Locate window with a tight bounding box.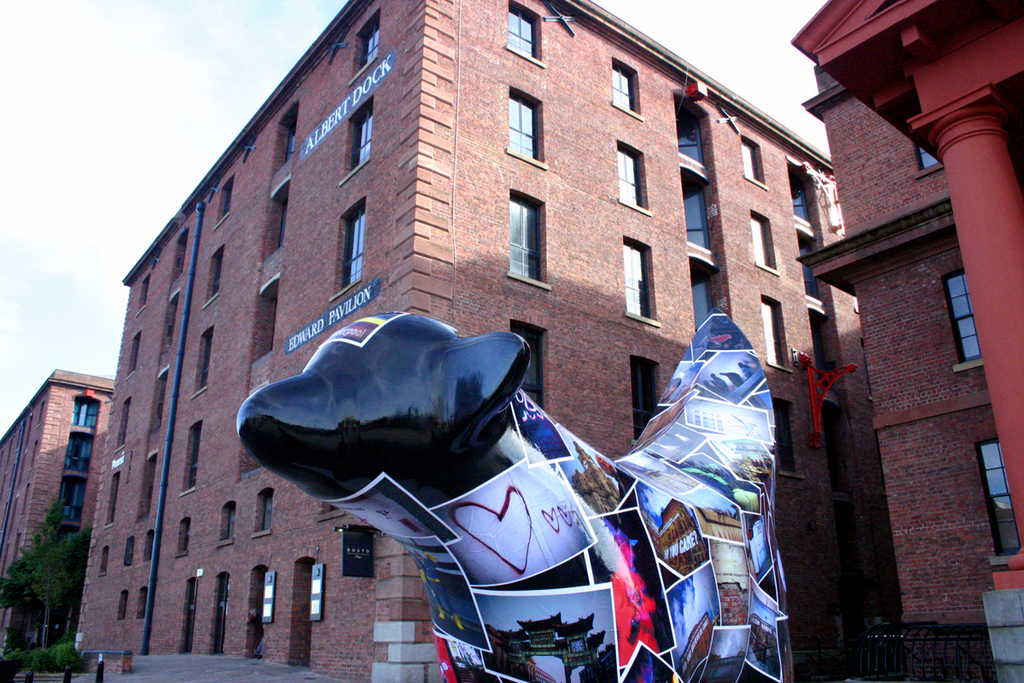
l=99, t=474, r=120, b=531.
